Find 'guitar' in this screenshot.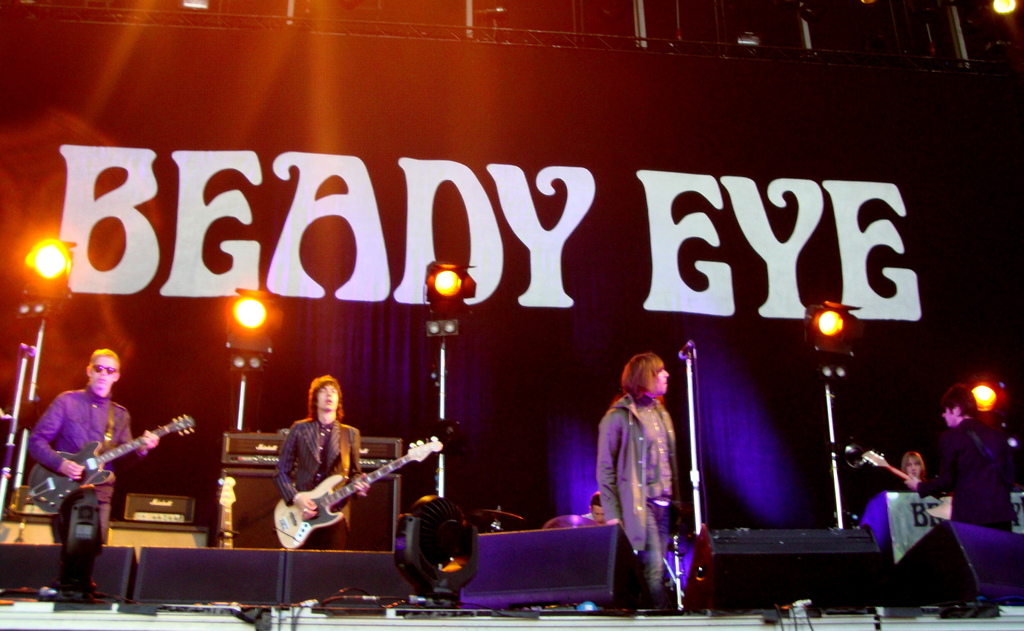
The bounding box for 'guitar' is {"left": 866, "top": 448, "right": 954, "bottom": 503}.
